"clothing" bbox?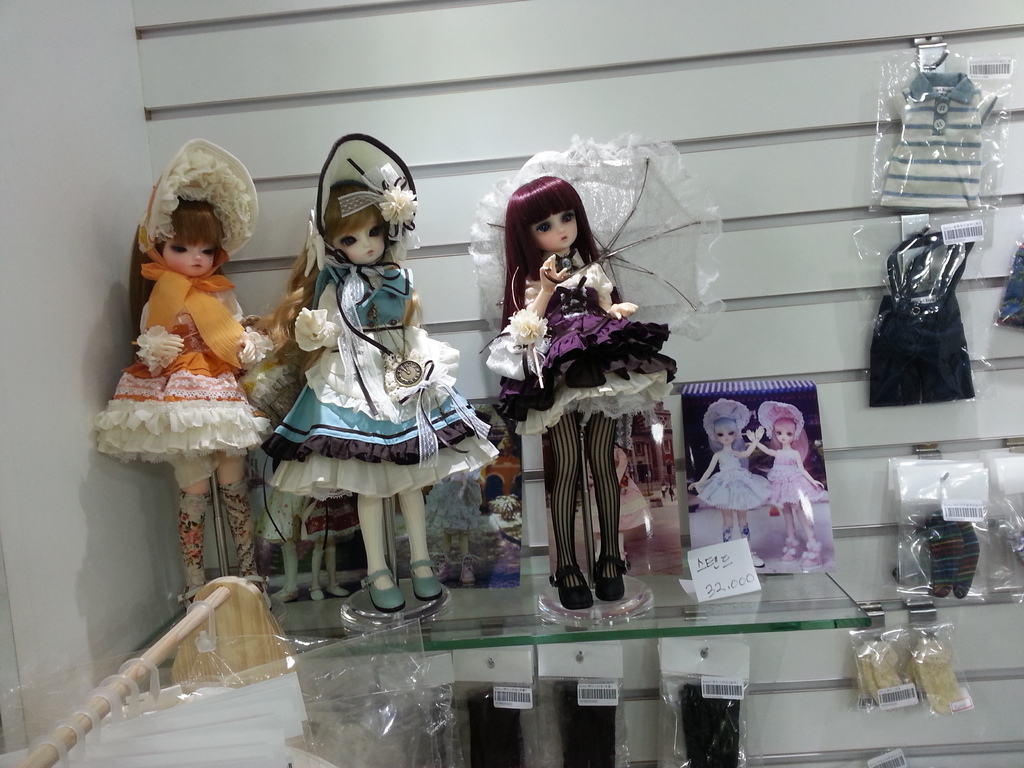
(left=167, top=474, right=222, bottom=595)
